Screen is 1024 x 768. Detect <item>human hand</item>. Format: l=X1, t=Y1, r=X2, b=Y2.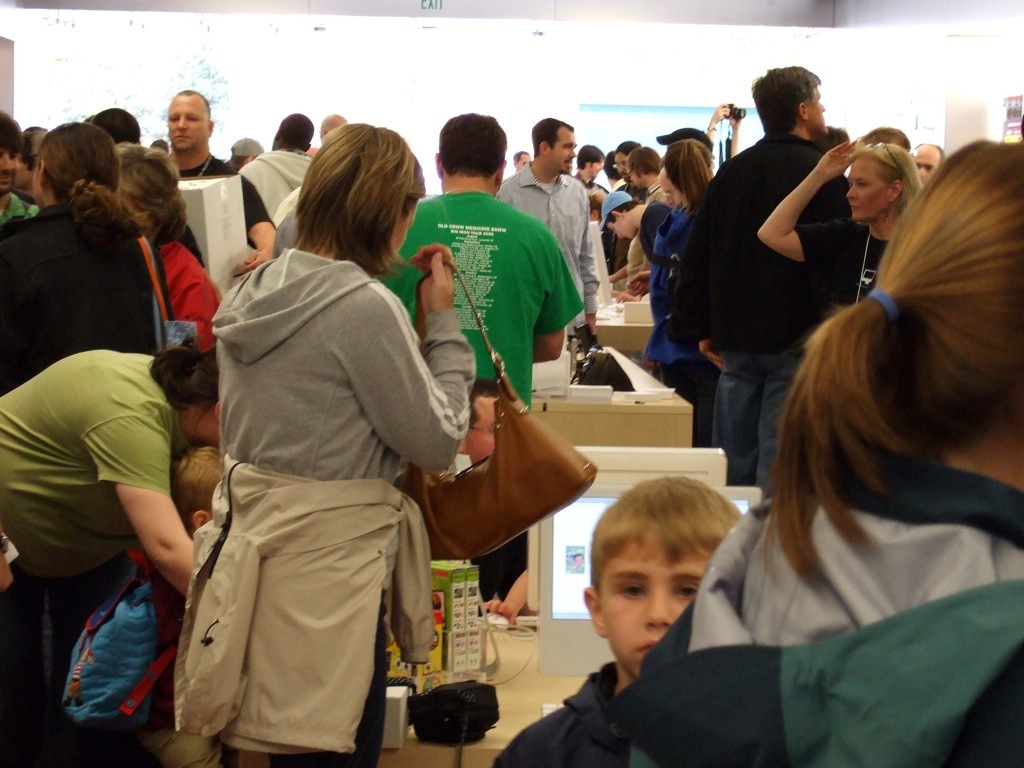
l=233, t=249, r=273, b=275.
